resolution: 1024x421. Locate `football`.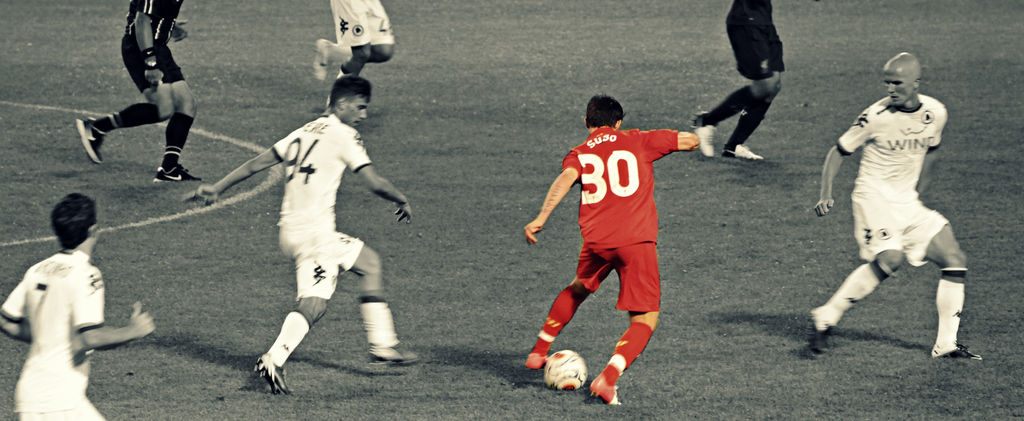
{"x1": 544, "y1": 350, "x2": 588, "y2": 392}.
